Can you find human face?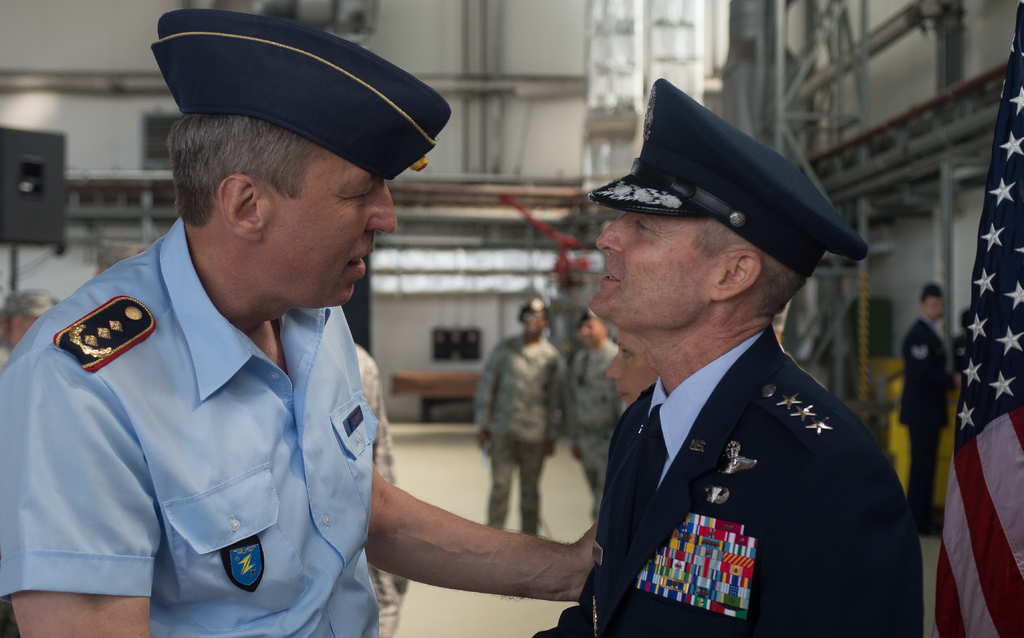
Yes, bounding box: 528,311,541,335.
